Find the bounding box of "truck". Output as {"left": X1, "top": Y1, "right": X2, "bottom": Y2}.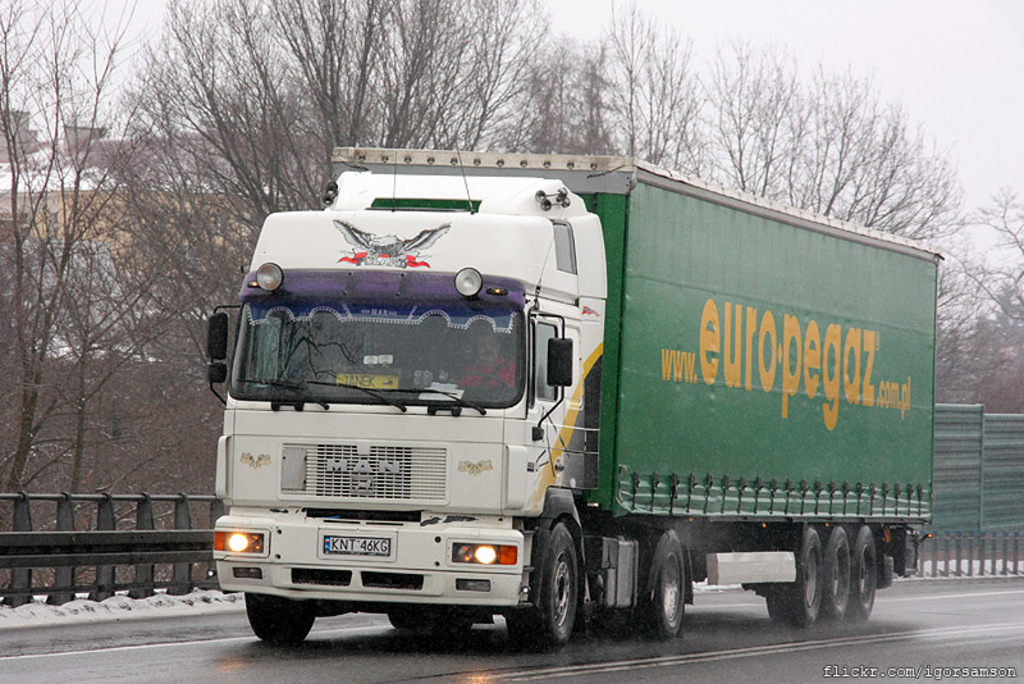
{"left": 188, "top": 161, "right": 933, "bottom": 669}.
